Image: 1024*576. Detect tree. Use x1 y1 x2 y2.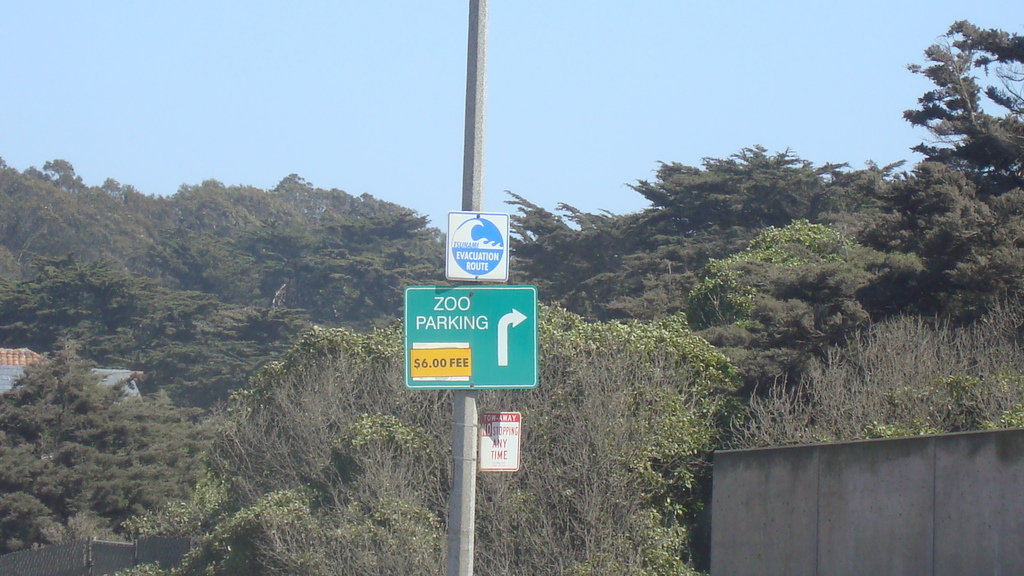
0 338 216 556.
